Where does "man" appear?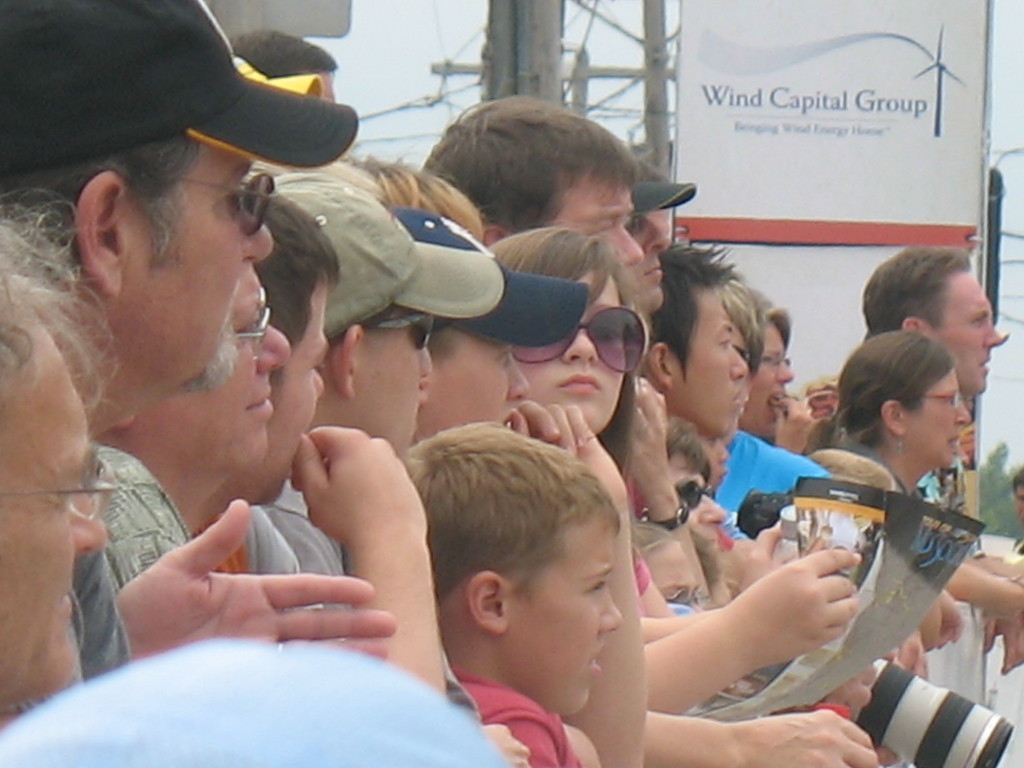
Appears at [x1=611, y1=146, x2=699, y2=312].
